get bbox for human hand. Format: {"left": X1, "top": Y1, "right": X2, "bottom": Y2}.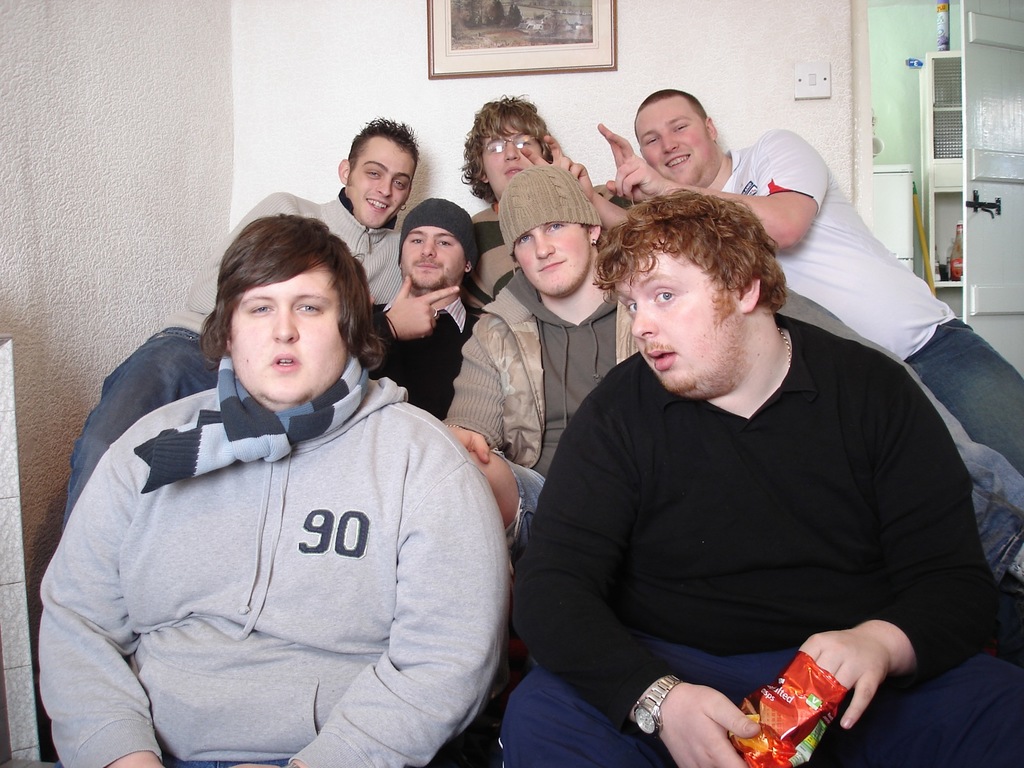
{"left": 796, "top": 626, "right": 895, "bottom": 732}.
